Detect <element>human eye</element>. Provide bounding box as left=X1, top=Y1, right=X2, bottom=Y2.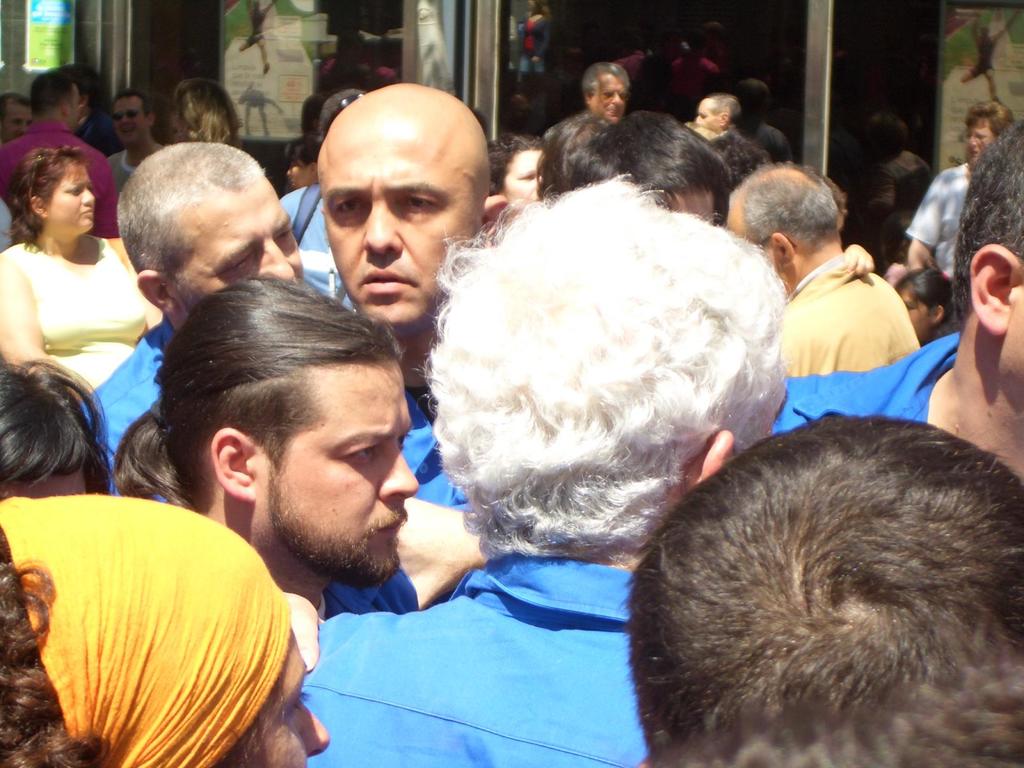
left=340, top=438, right=380, bottom=468.
